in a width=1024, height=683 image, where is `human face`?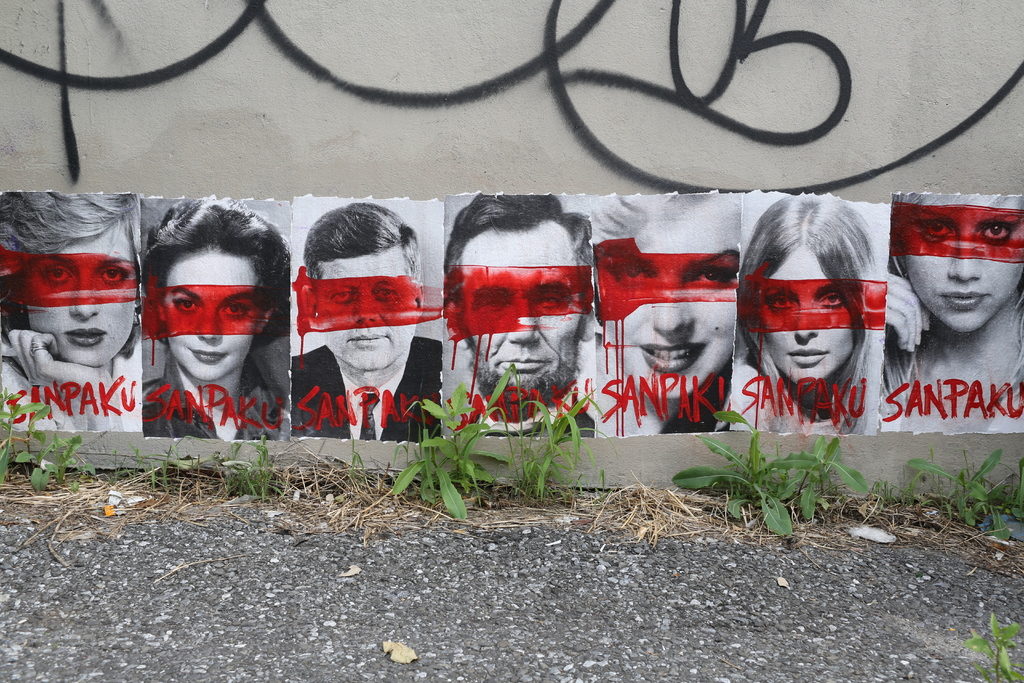
(165, 251, 257, 383).
